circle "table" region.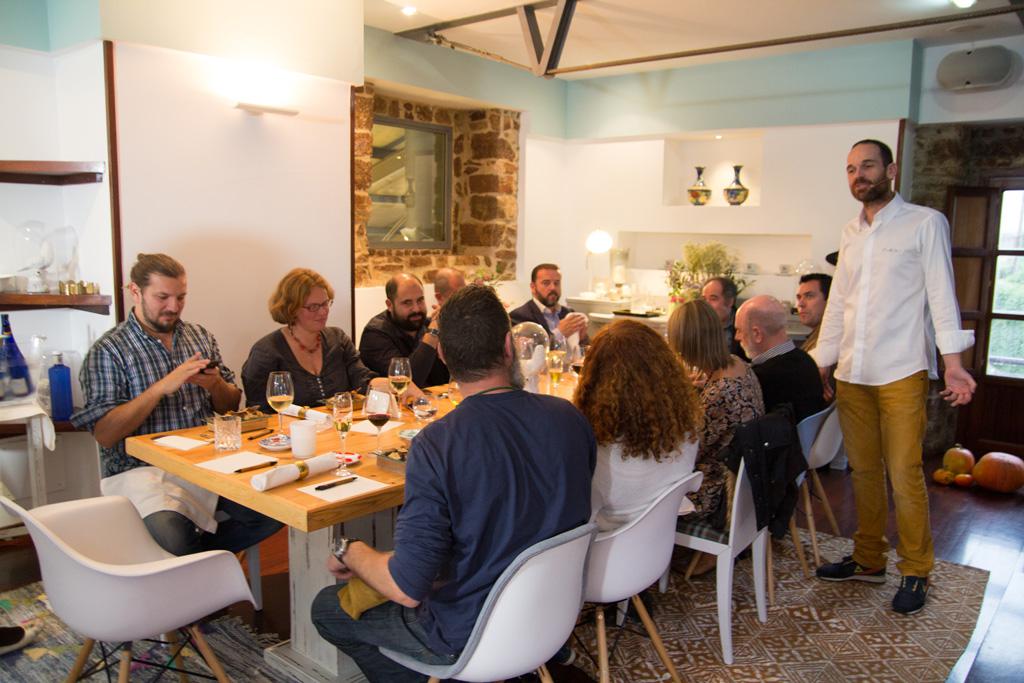
Region: box=[132, 412, 418, 648].
